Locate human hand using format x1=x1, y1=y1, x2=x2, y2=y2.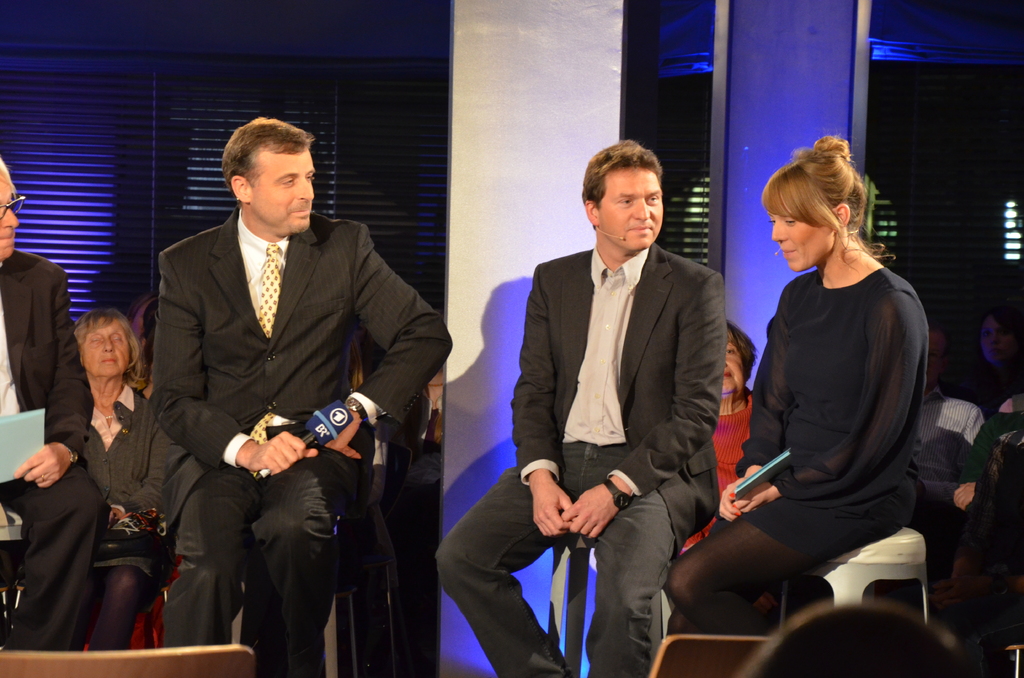
x1=728, y1=478, x2=781, y2=516.
